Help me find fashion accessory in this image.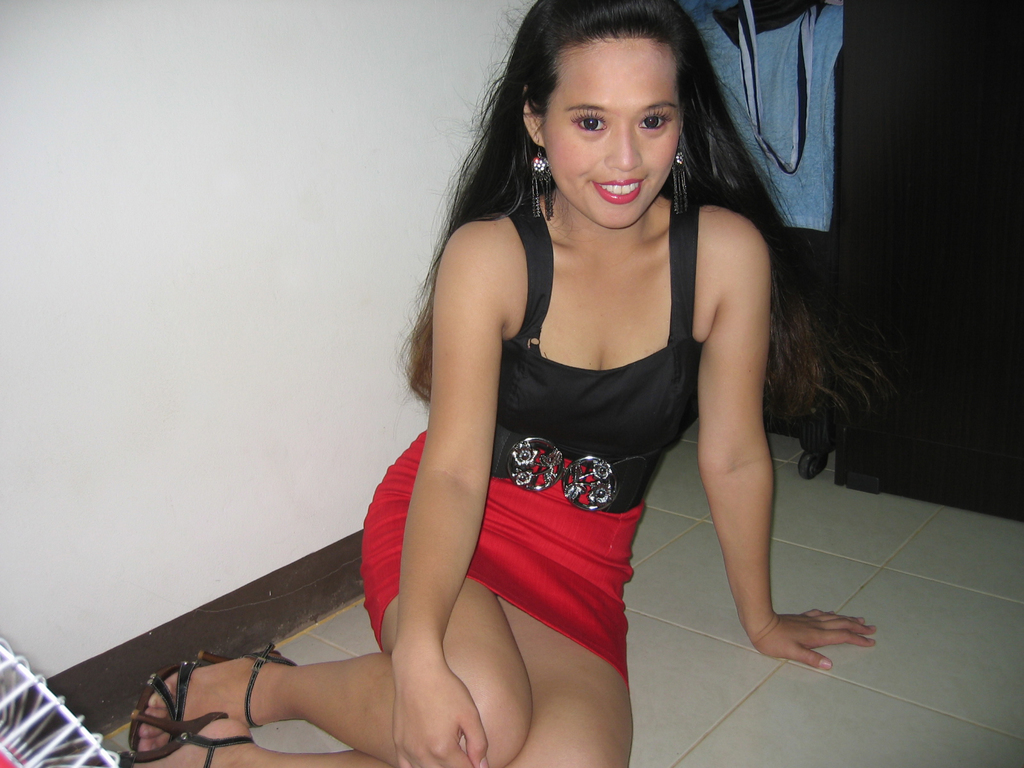
Found it: left=673, top=146, right=689, bottom=167.
